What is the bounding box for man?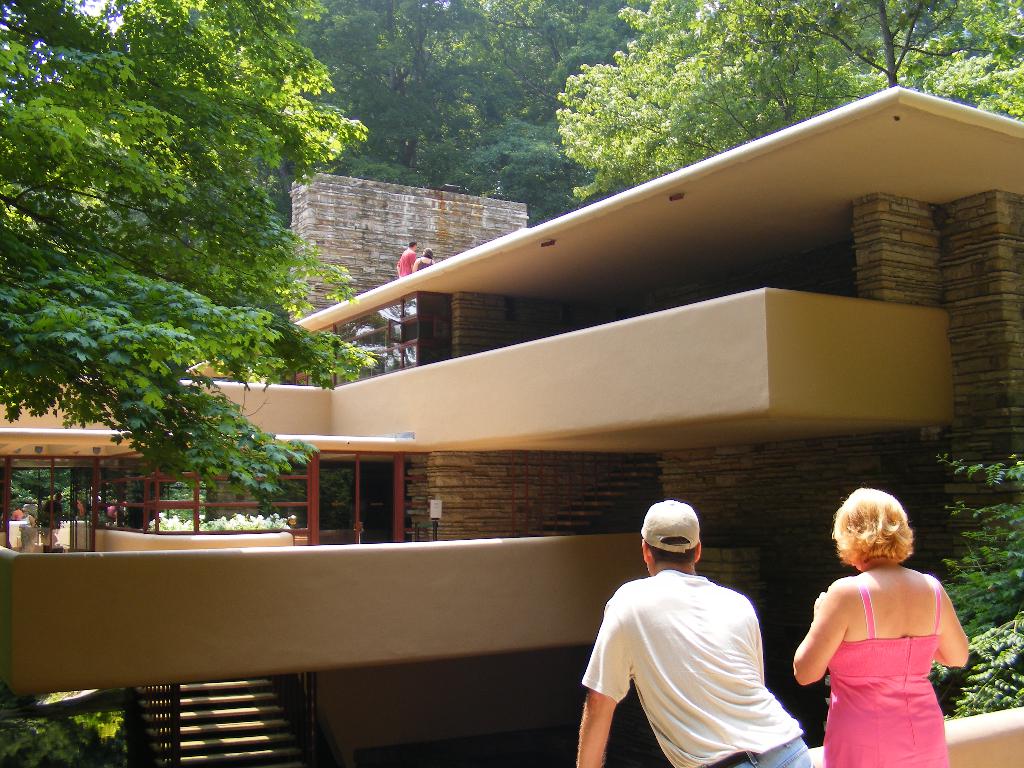
{"left": 577, "top": 503, "right": 813, "bottom": 758}.
